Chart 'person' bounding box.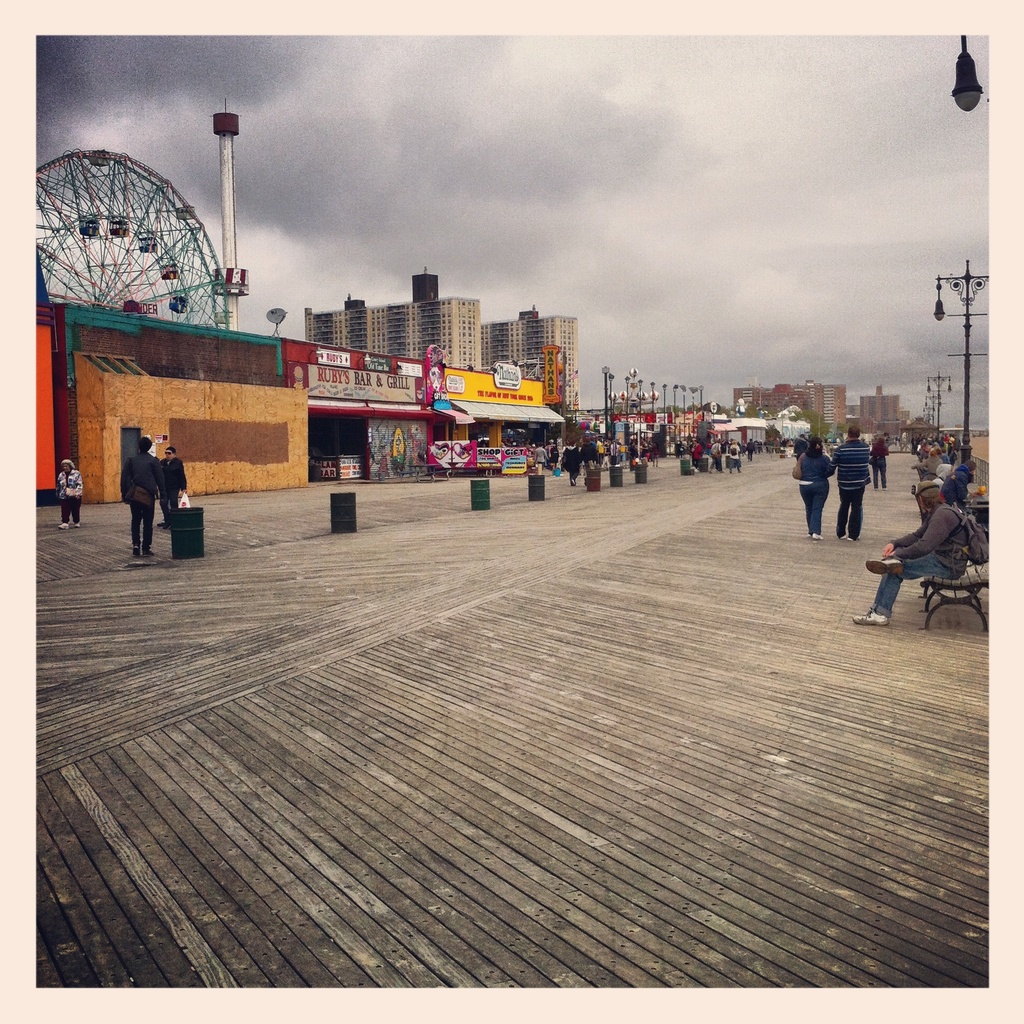
Charted: box=[708, 438, 722, 476].
